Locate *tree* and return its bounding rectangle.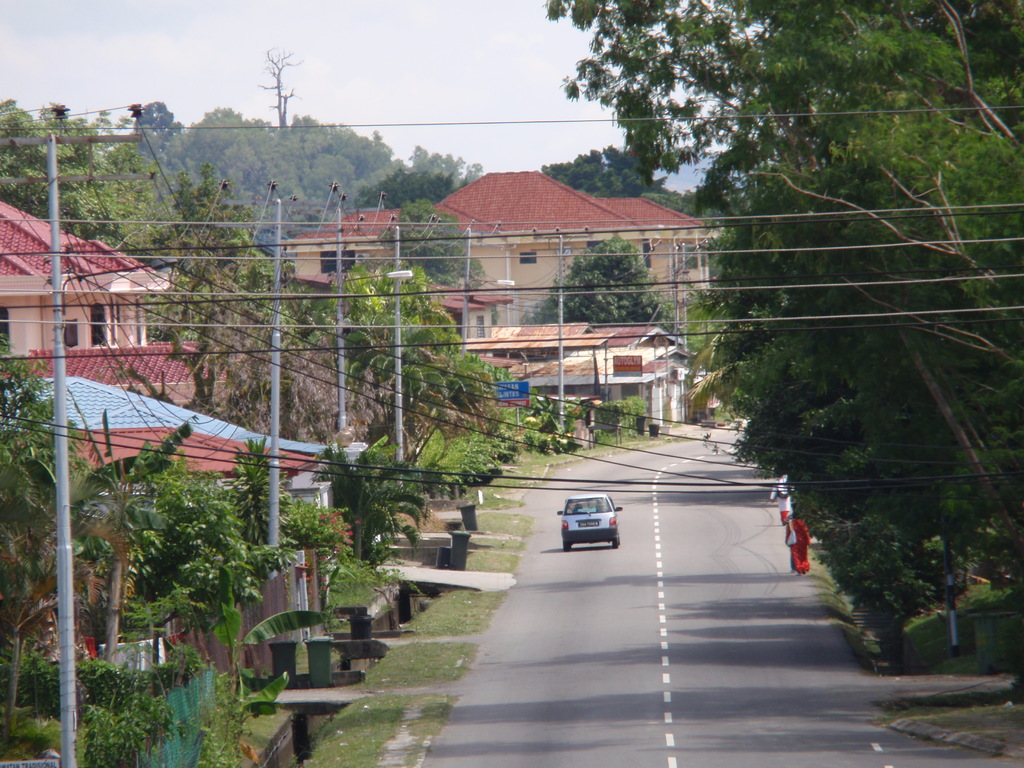
0, 97, 157, 250.
